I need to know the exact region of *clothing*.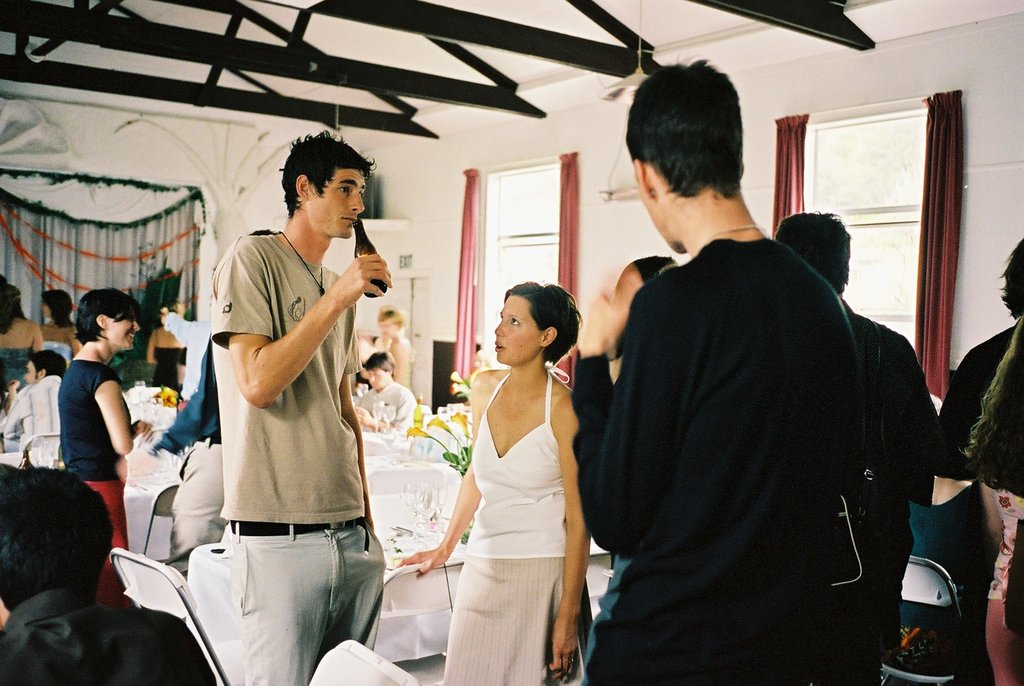
Region: (x1=140, y1=394, x2=214, y2=462).
